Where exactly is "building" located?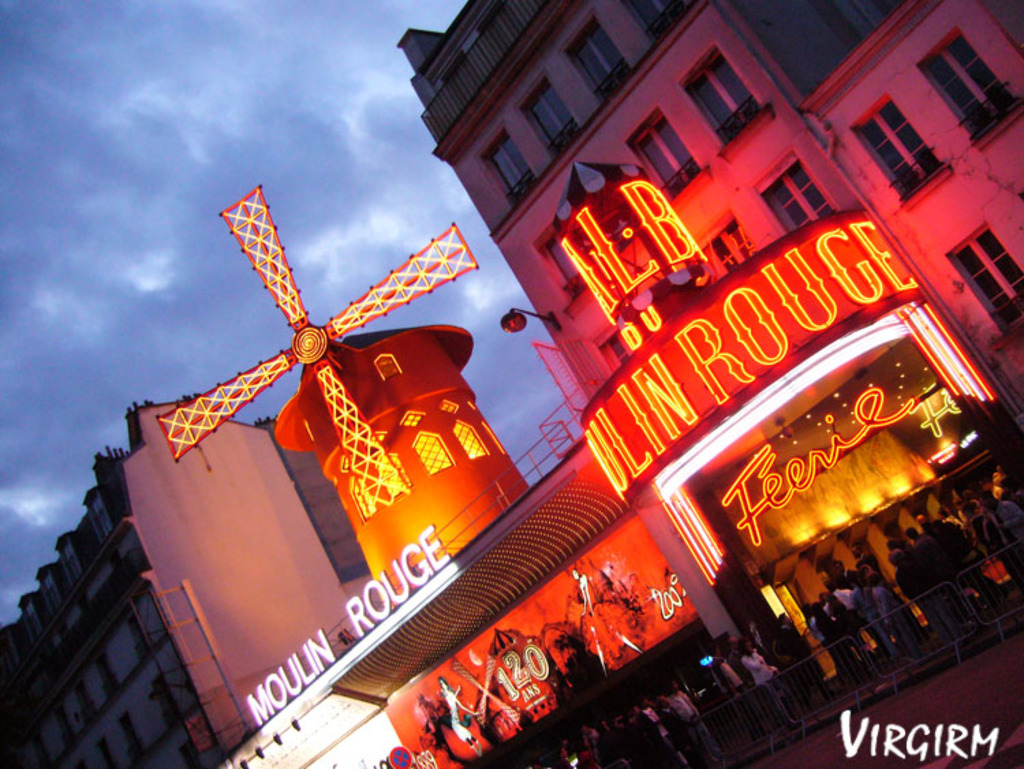
Its bounding box is detection(395, 0, 1023, 713).
